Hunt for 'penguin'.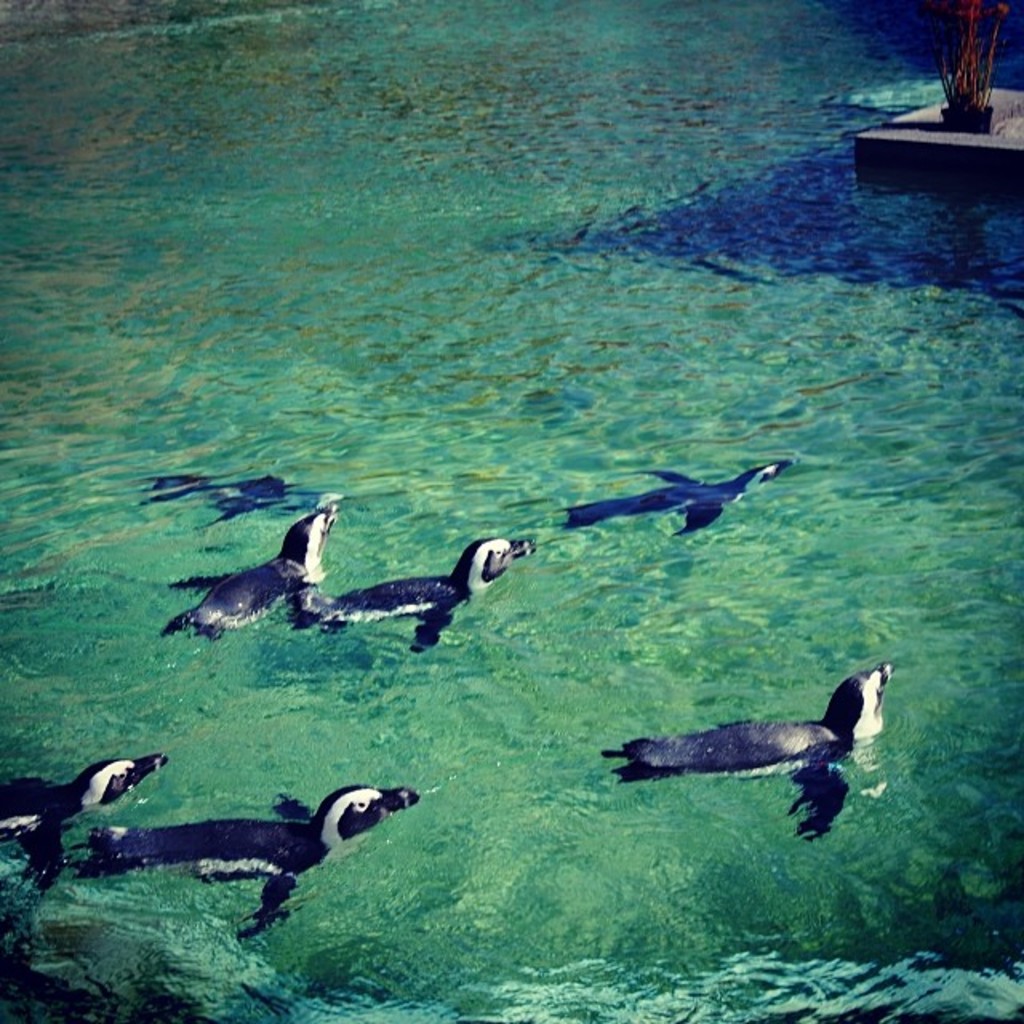
Hunted down at pyautogui.locateOnScreen(74, 781, 422, 949).
